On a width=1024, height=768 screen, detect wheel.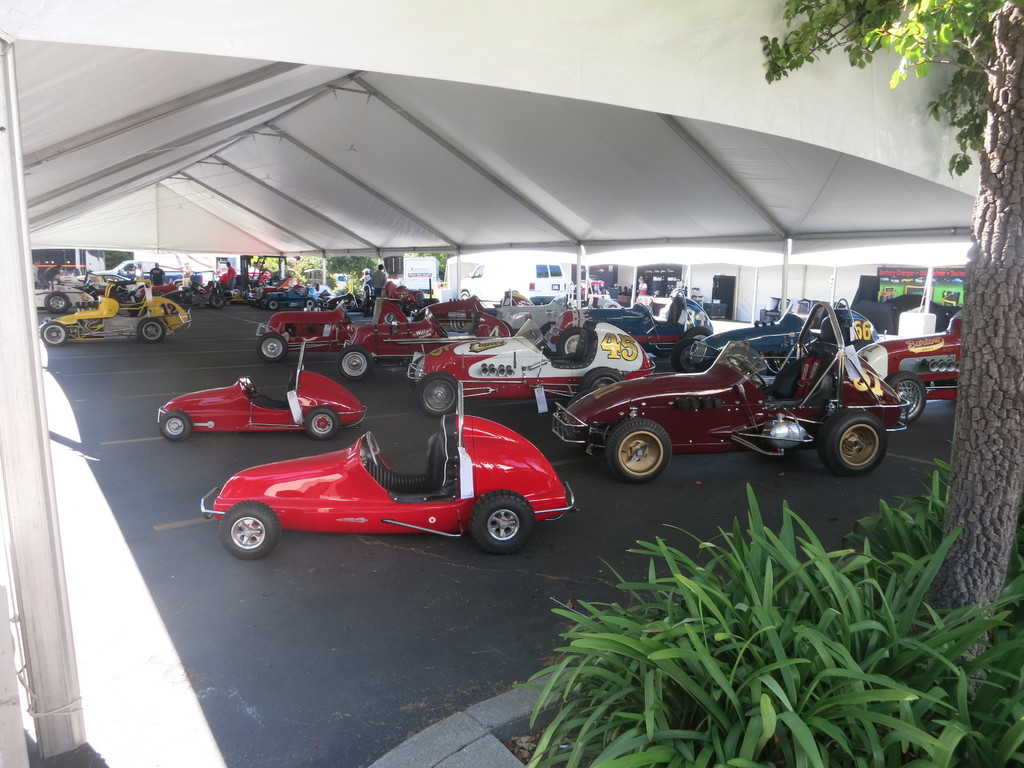
BBox(469, 497, 544, 561).
